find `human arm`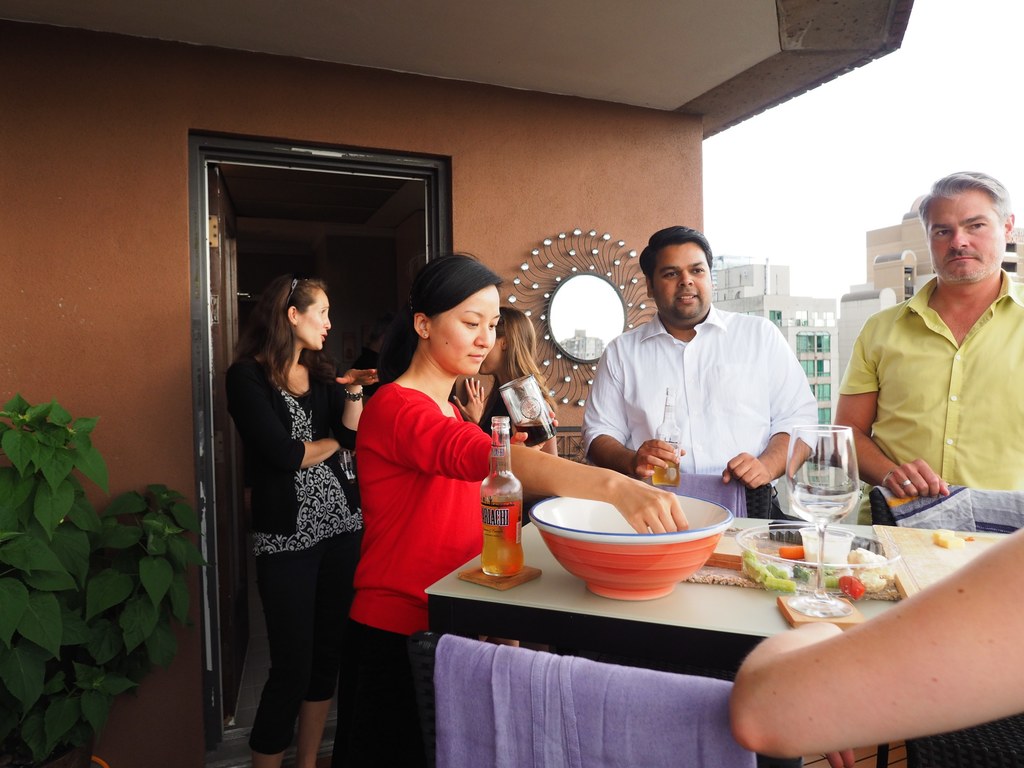
<region>832, 324, 948, 498</region>
